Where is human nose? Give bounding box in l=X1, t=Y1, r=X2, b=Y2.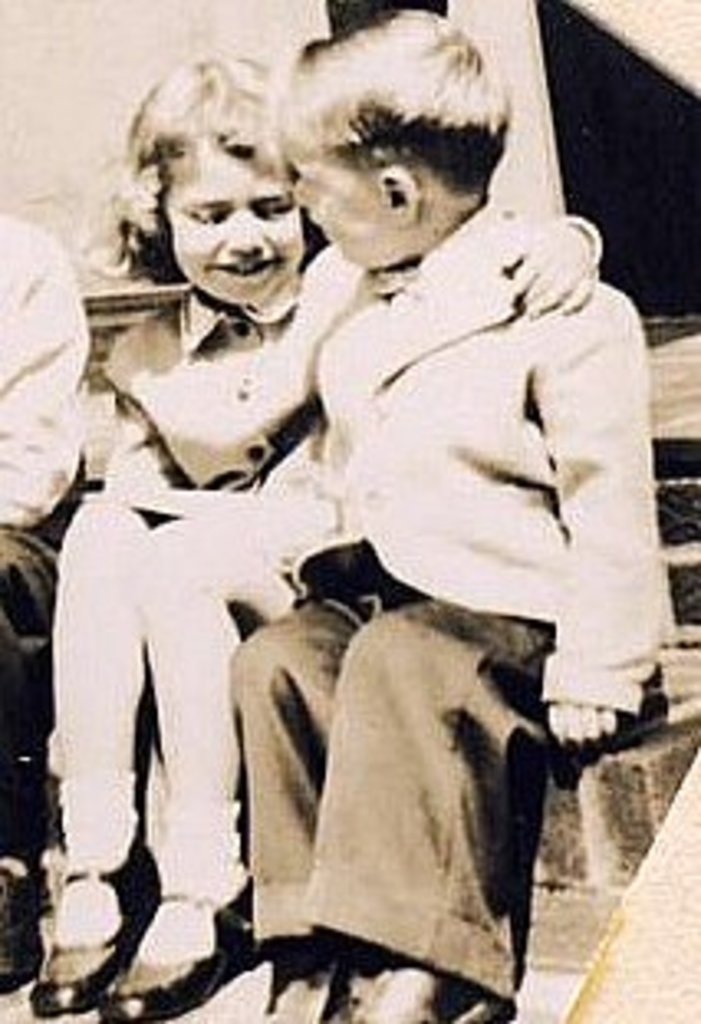
l=224, t=211, r=267, b=257.
